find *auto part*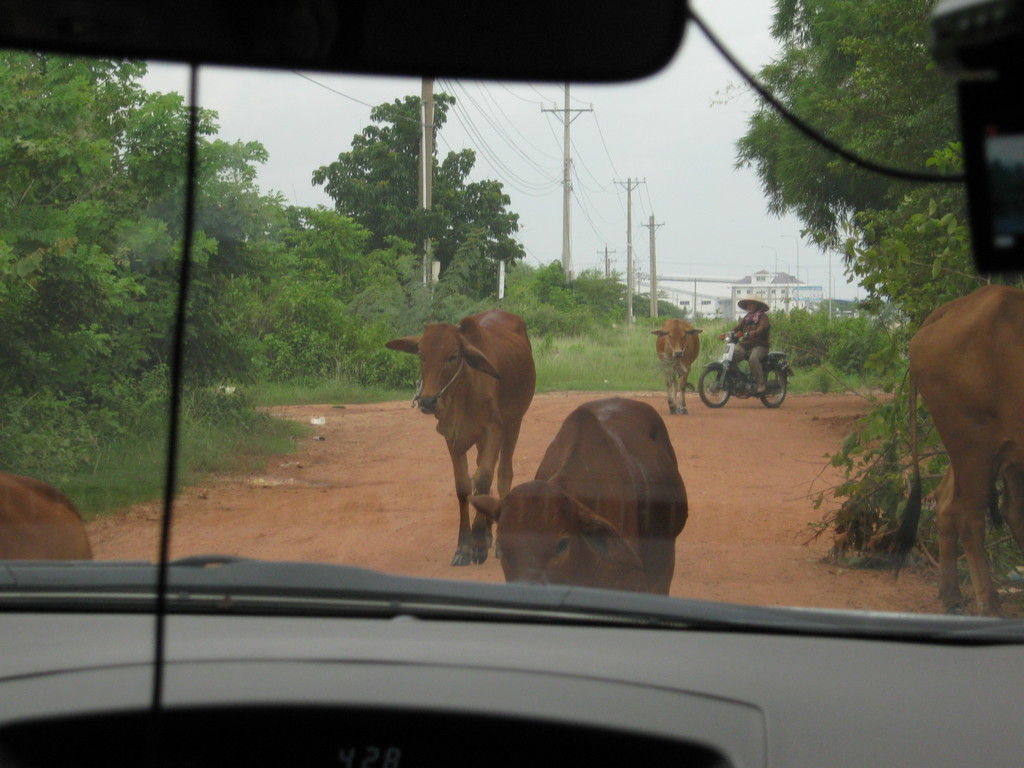
<box>0,607,1023,767</box>
